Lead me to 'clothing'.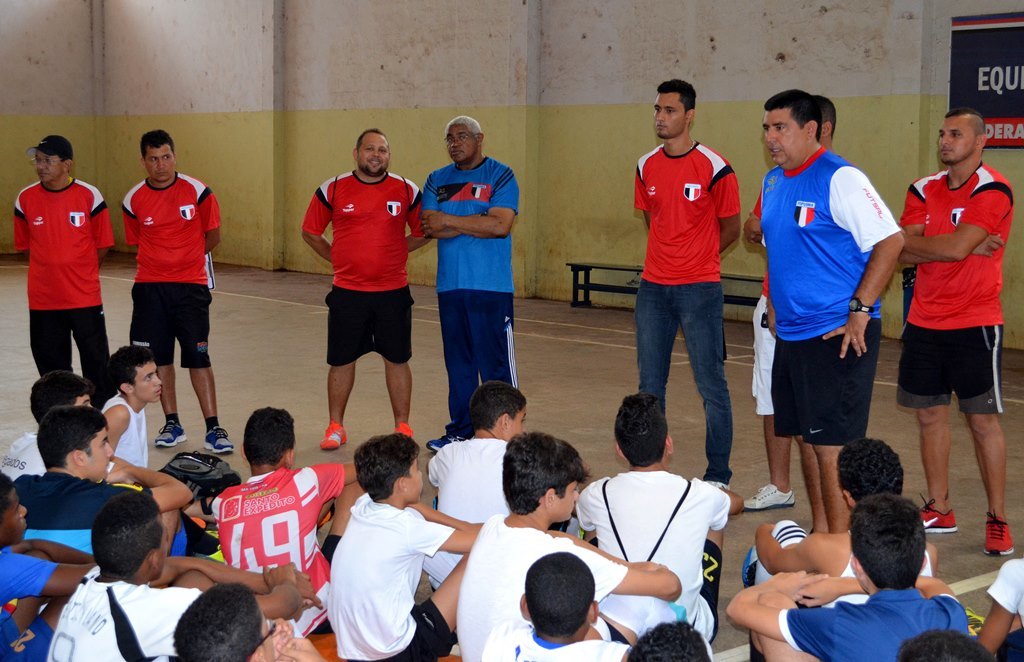
Lead to x1=116, y1=166, x2=227, y2=368.
